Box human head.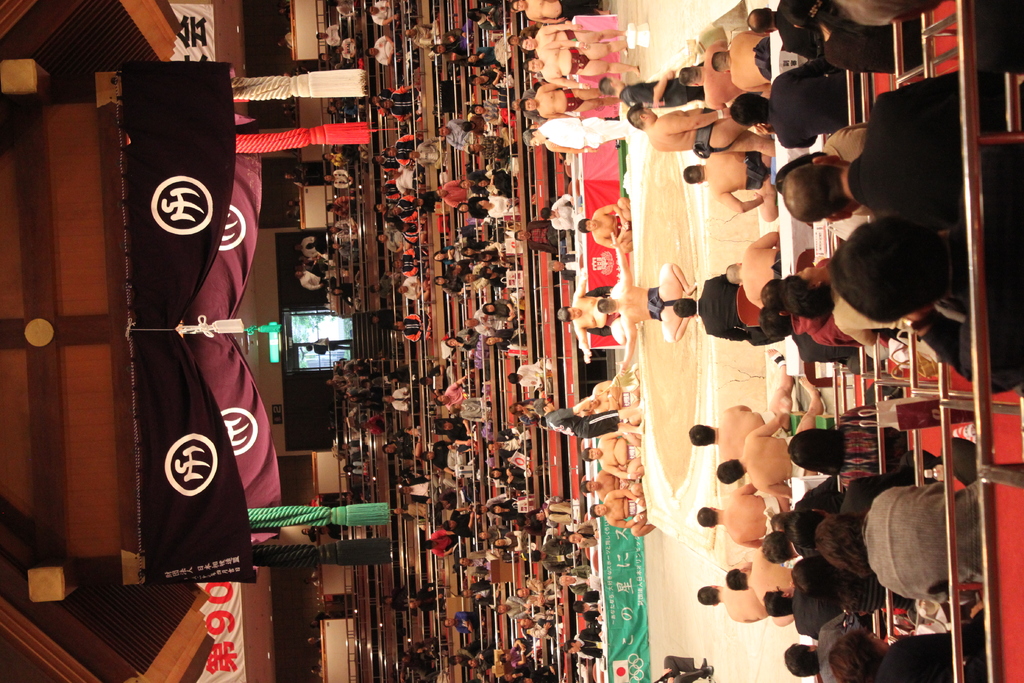
detection(782, 508, 815, 552).
